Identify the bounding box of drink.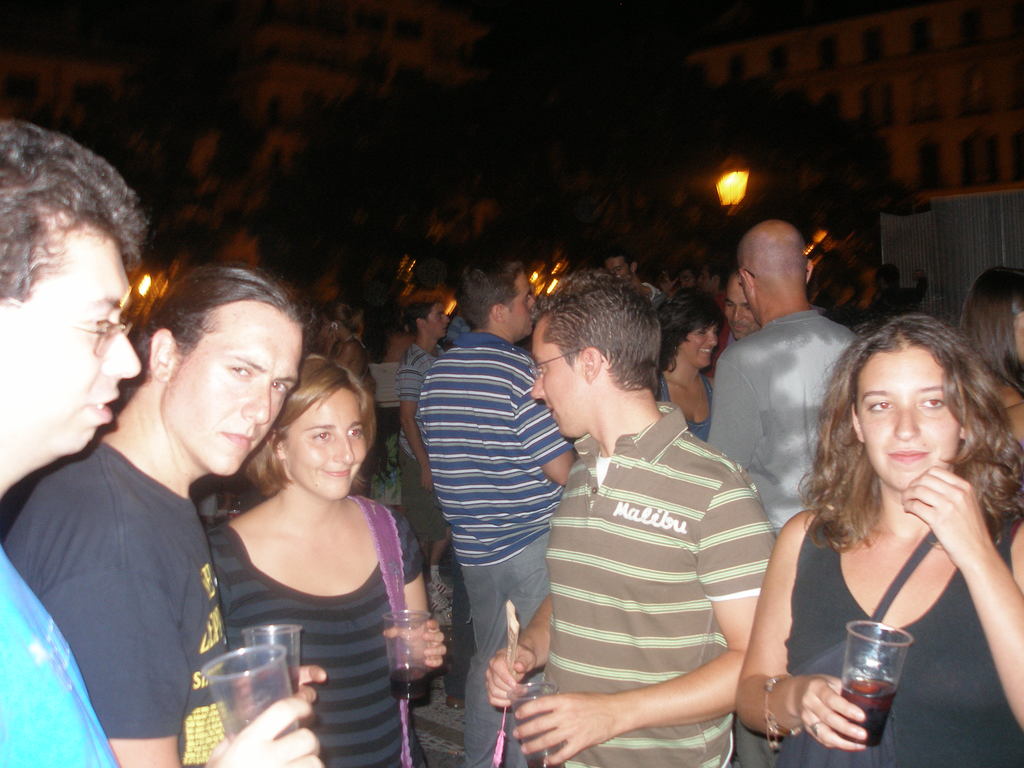
(x1=250, y1=664, x2=300, y2=709).
